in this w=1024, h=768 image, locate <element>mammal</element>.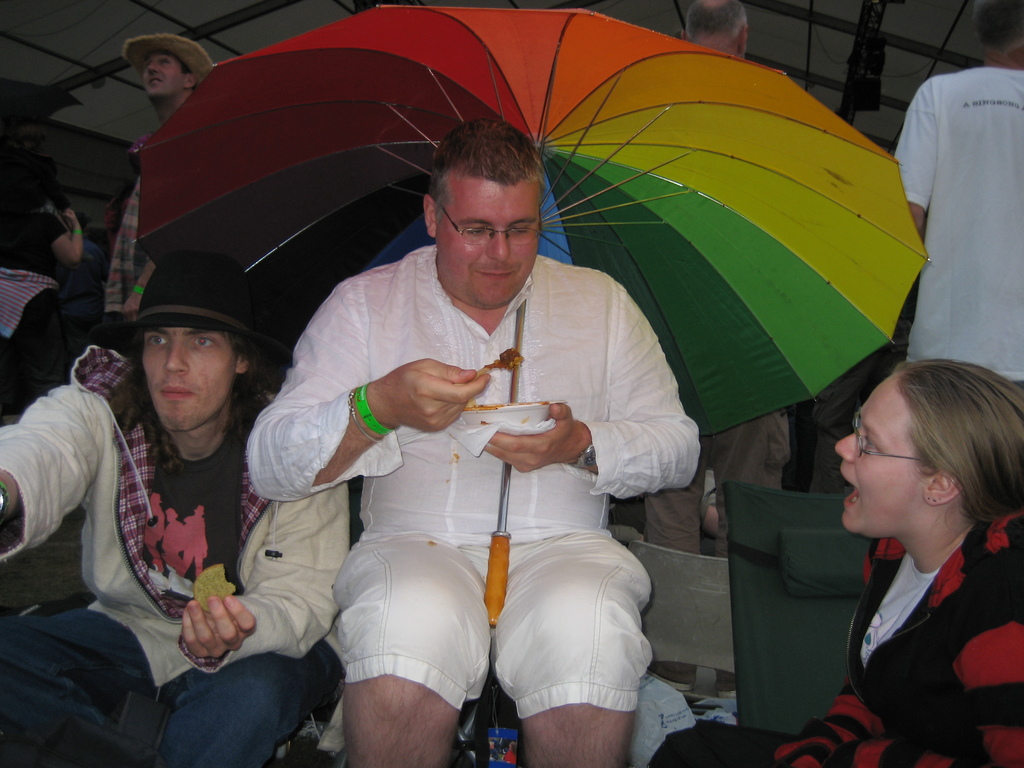
Bounding box: [103, 33, 213, 353].
